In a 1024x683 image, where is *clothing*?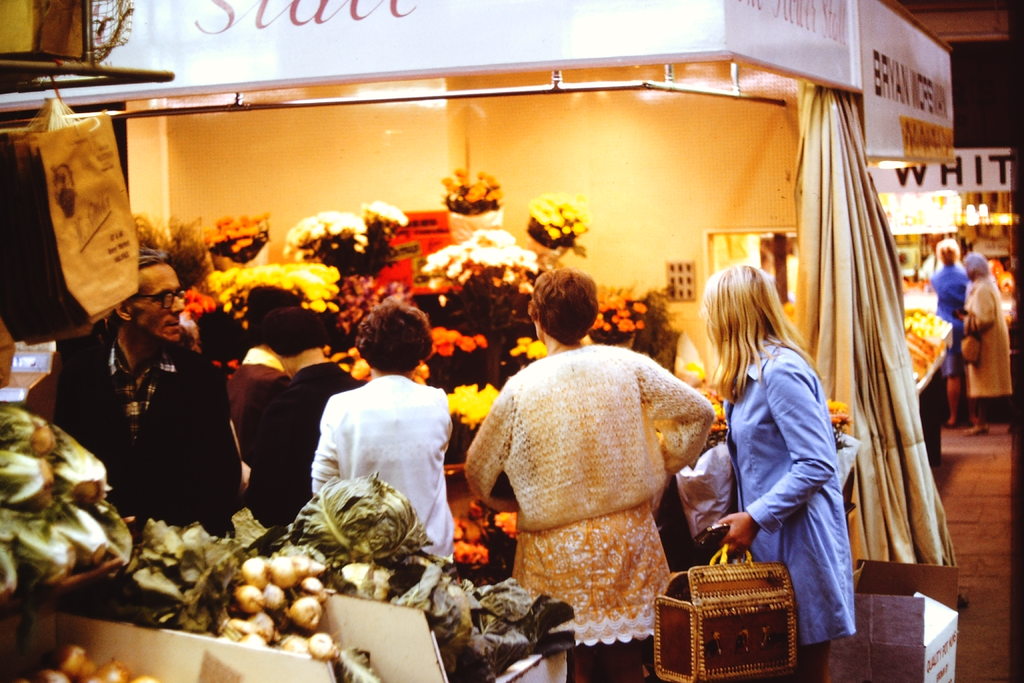
box(725, 333, 855, 677).
